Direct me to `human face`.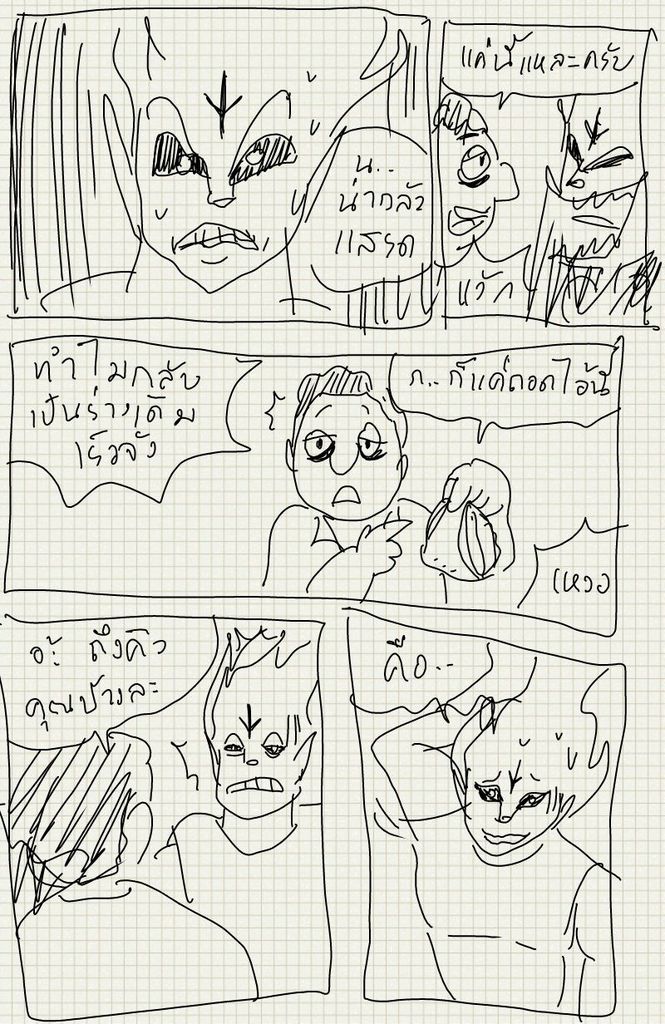
Direction: {"left": 213, "top": 648, "right": 318, "bottom": 821}.
